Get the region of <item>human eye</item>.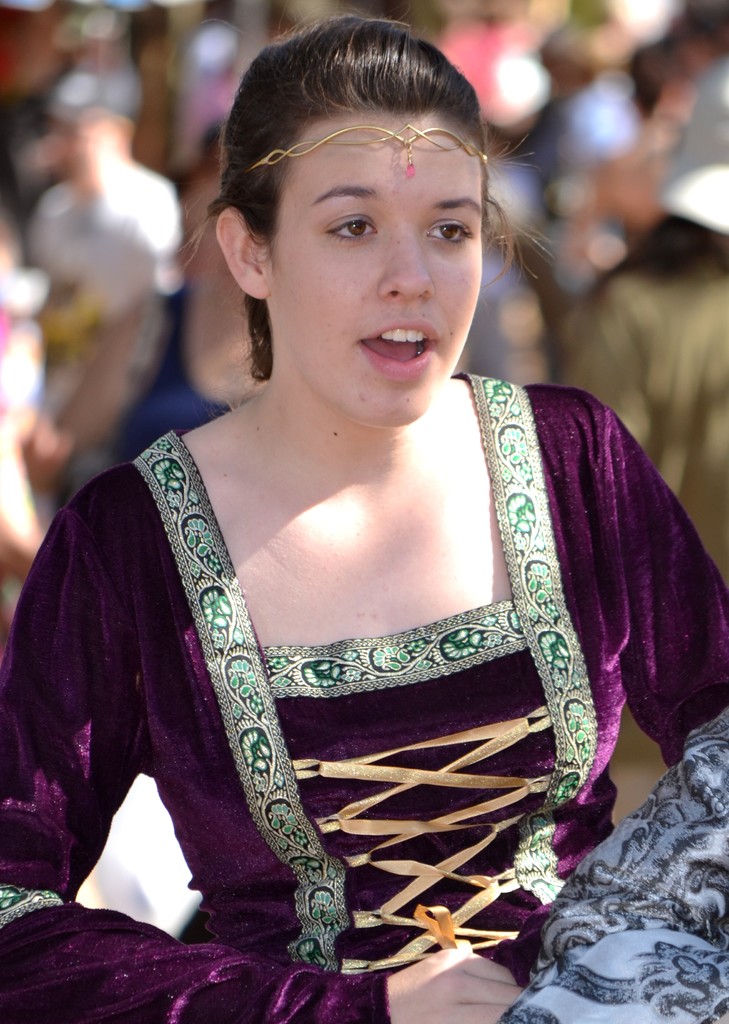
detection(298, 180, 397, 253).
